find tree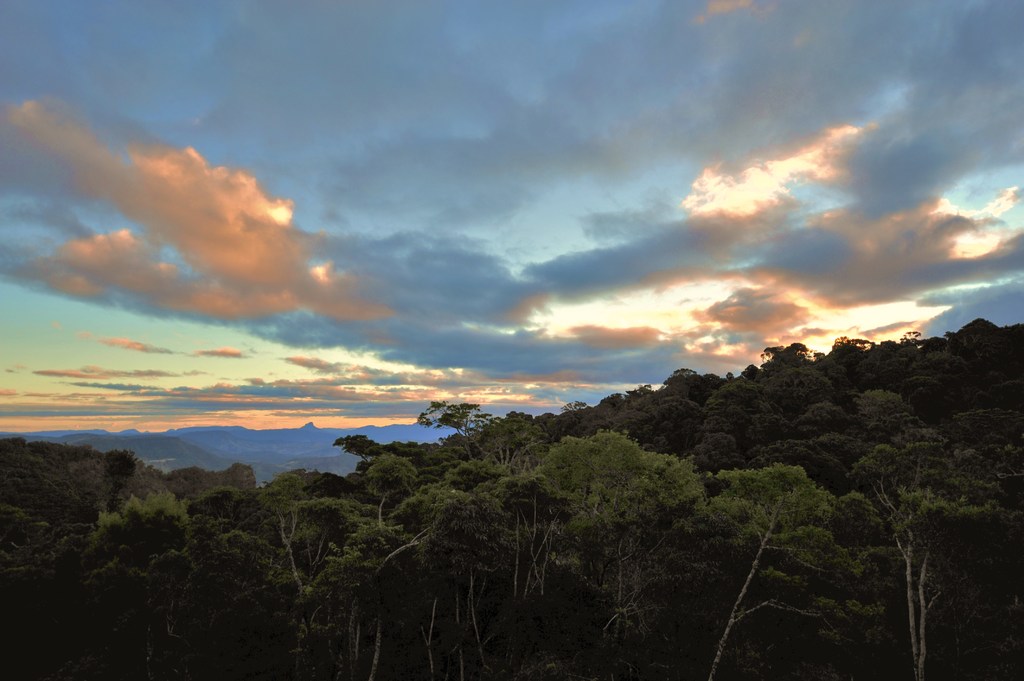
left=846, top=438, right=1006, bottom=680
